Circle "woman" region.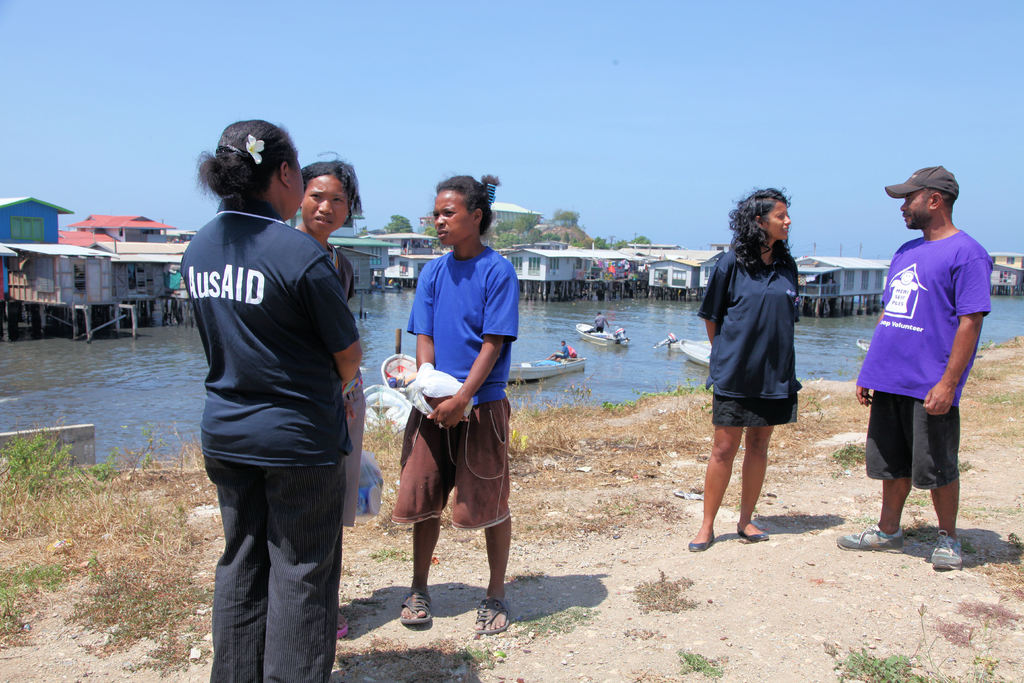
Region: [700,194,829,544].
